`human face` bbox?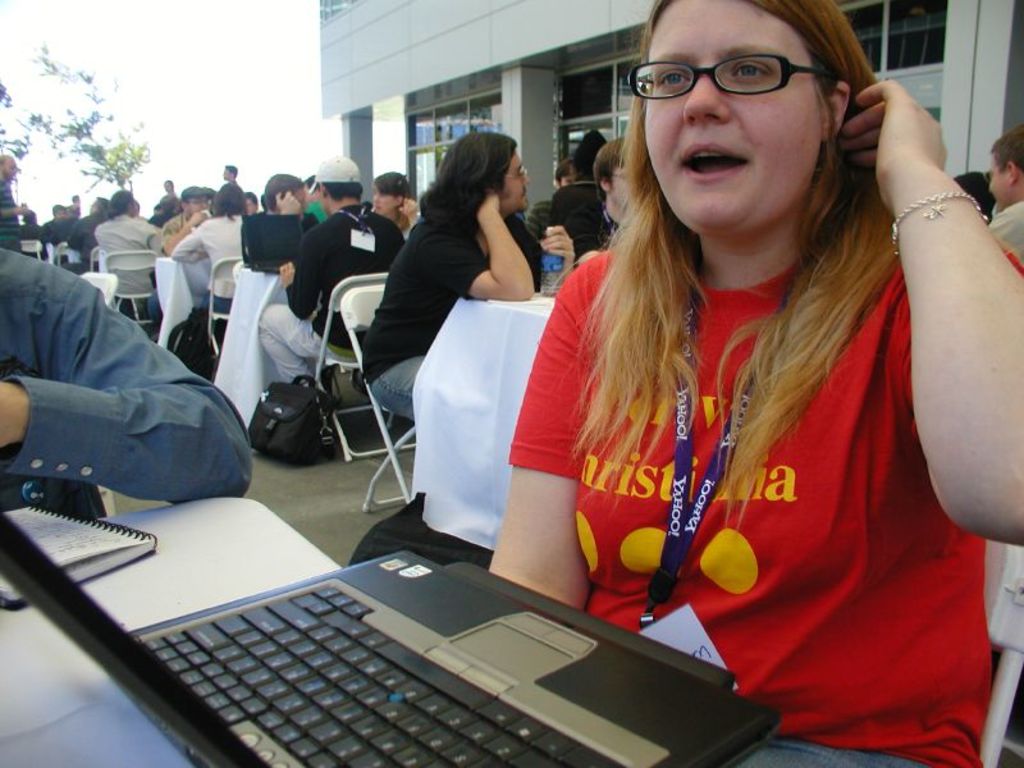
select_region(500, 152, 532, 207)
